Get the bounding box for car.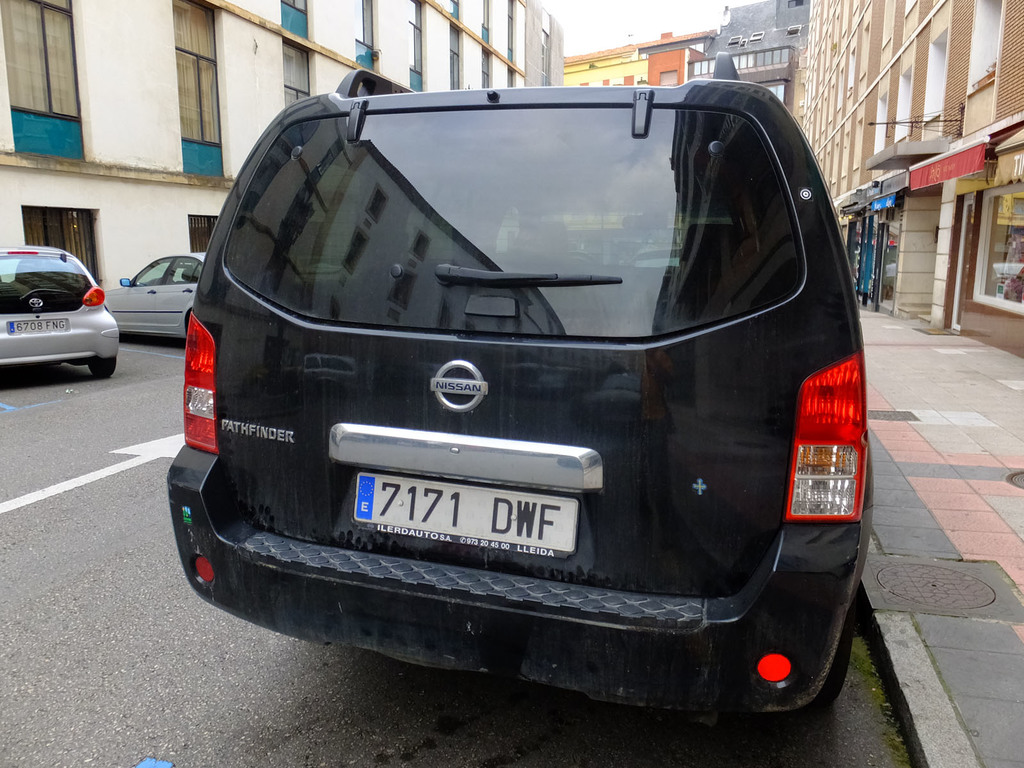
(156,50,845,730).
